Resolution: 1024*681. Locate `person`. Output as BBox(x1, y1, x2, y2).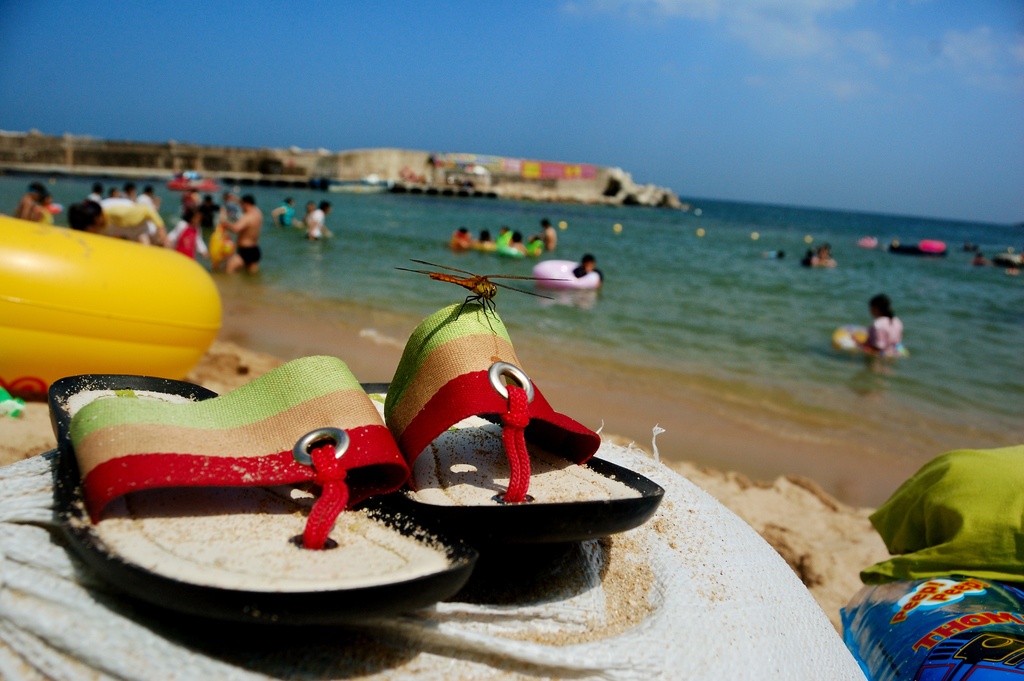
BBox(69, 193, 172, 251).
